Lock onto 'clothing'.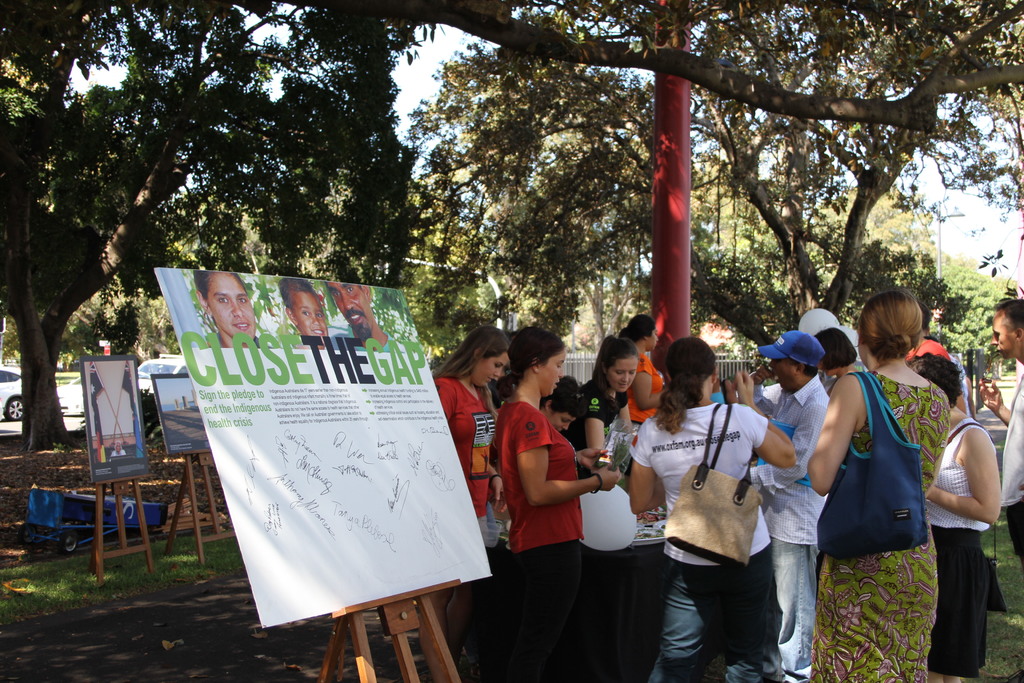
Locked: bbox=[432, 375, 489, 514].
